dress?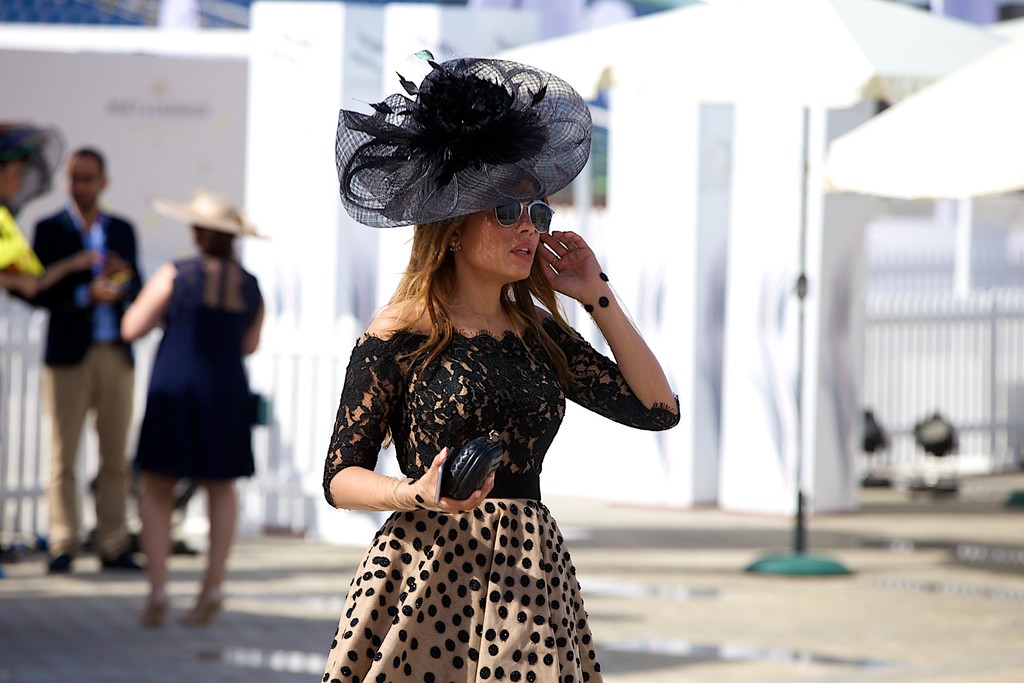
bbox=[321, 302, 681, 682]
